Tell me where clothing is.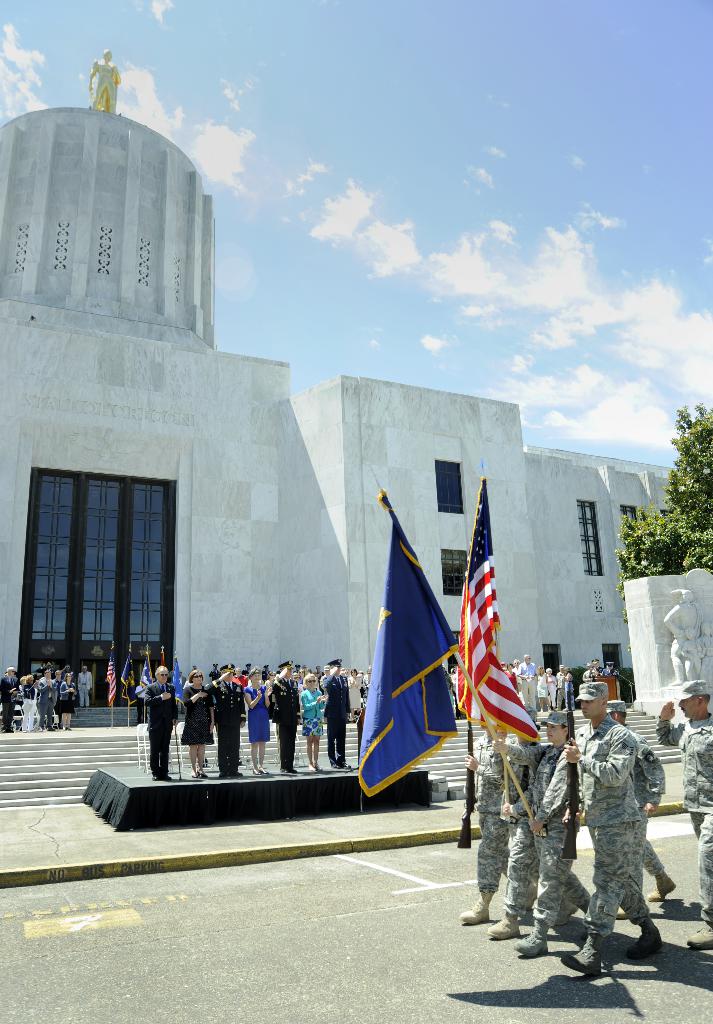
clothing is at bbox(657, 710, 712, 930).
